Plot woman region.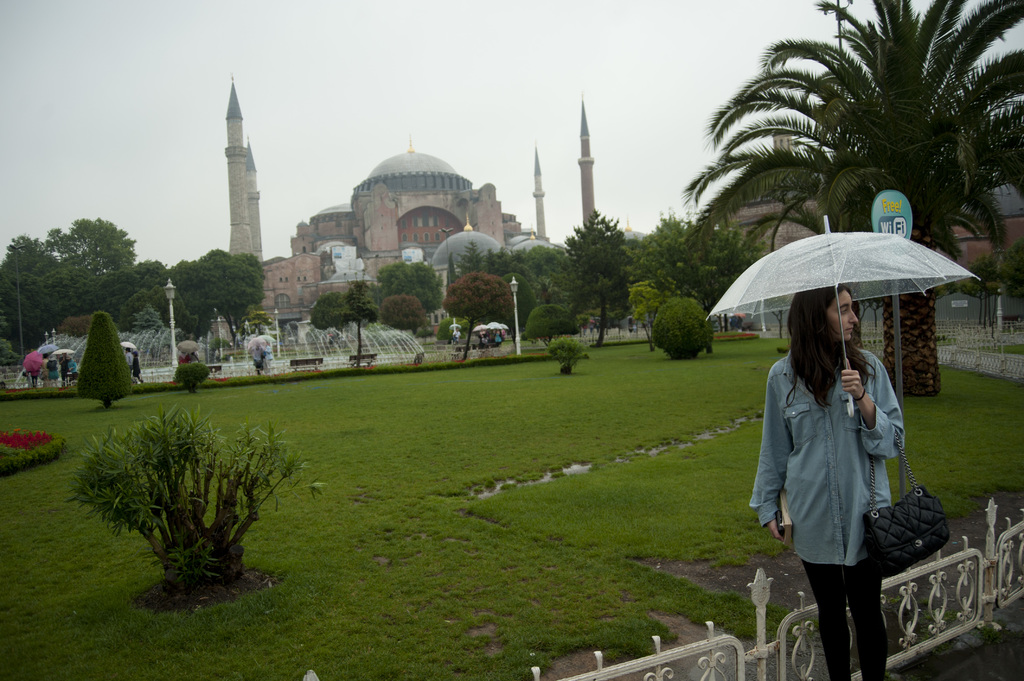
Plotted at x1=763, y1=259, x2=929, y2=673.
